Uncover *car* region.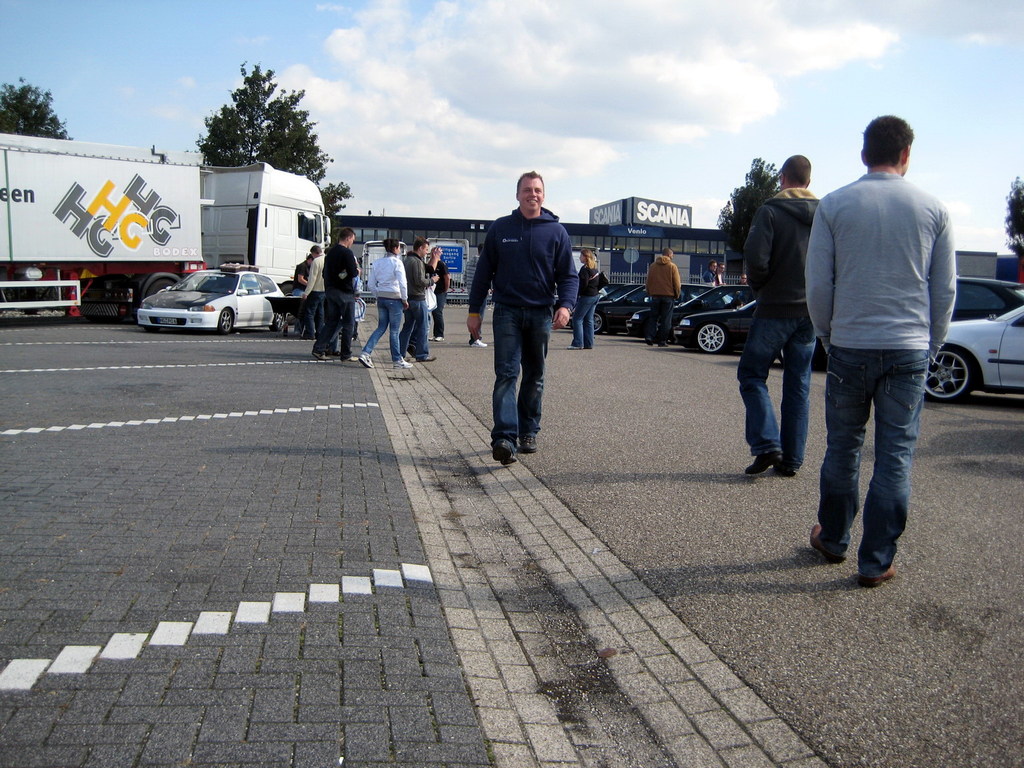
Uncovered: x1=925, y1=305, x2=1023, y2=405.
